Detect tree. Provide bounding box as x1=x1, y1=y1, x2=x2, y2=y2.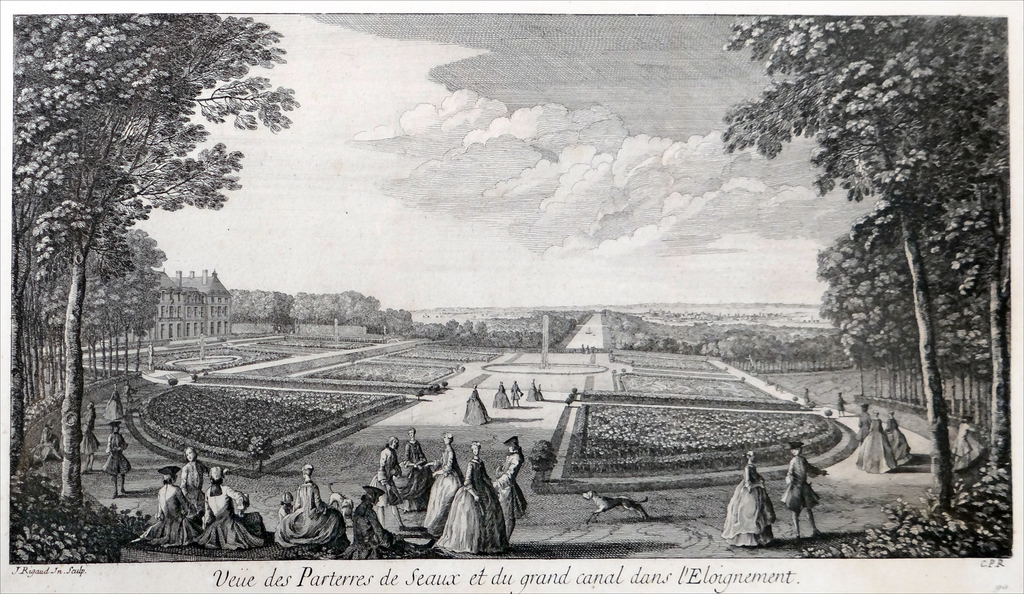
x1=717, y1=15, x2=1016, y2=506.
